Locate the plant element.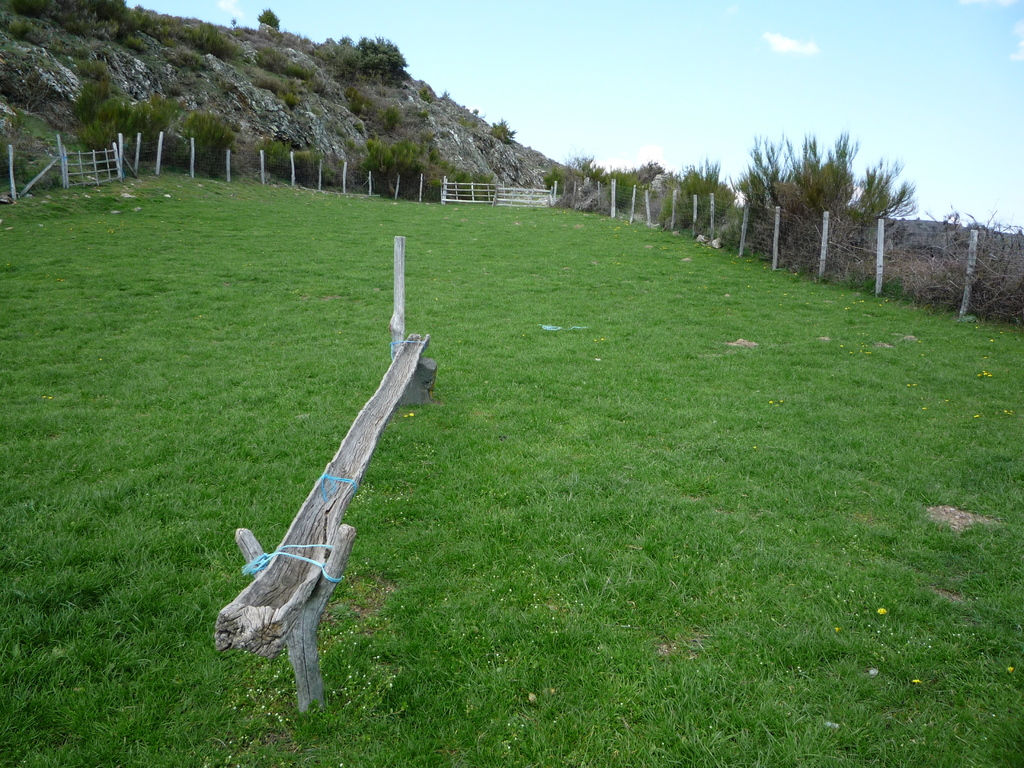
Element bbox: <bbox>318, 30, 410, 84</bbox>.
